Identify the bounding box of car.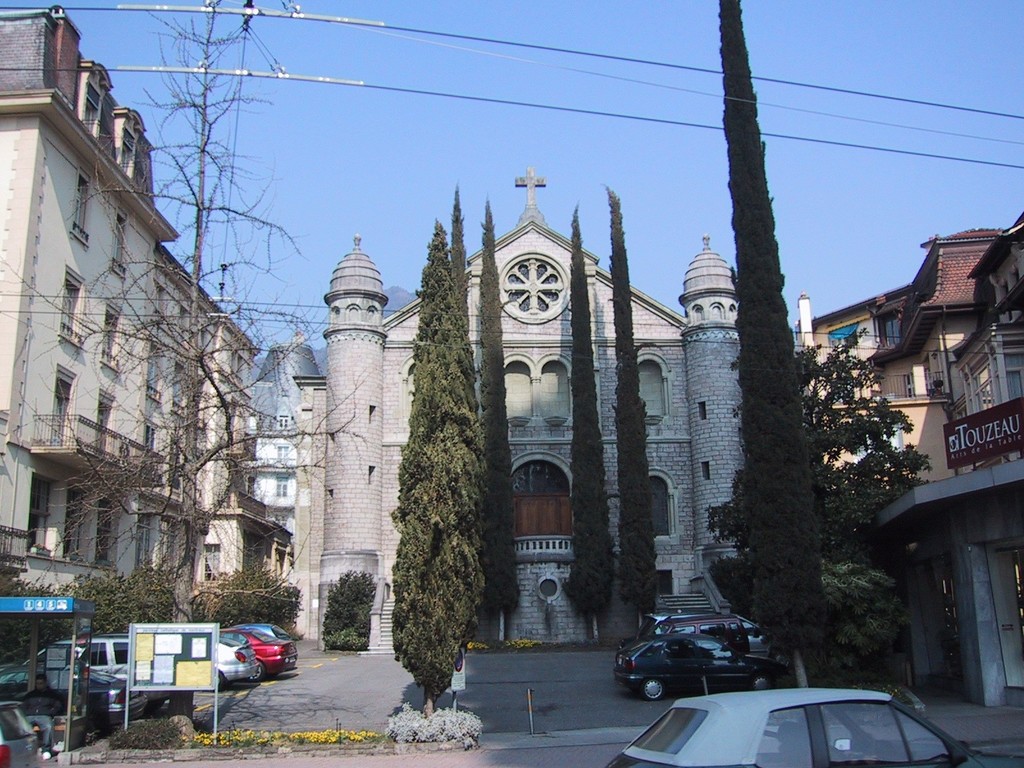
(219,627,296,684).
